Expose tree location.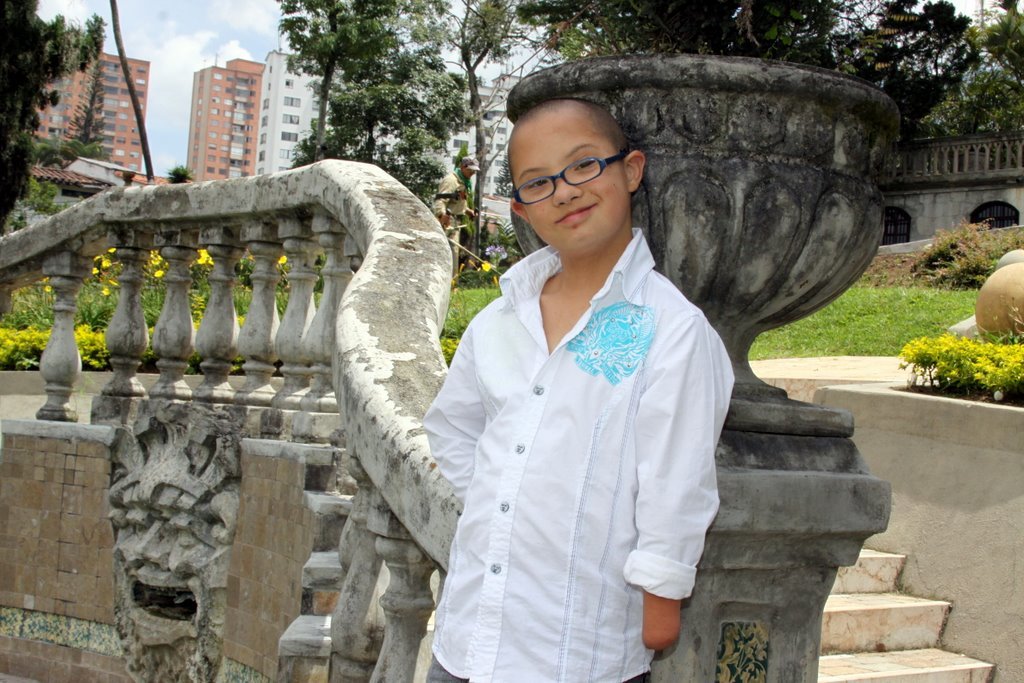
Exposed at [265, 0, 488, 172].
